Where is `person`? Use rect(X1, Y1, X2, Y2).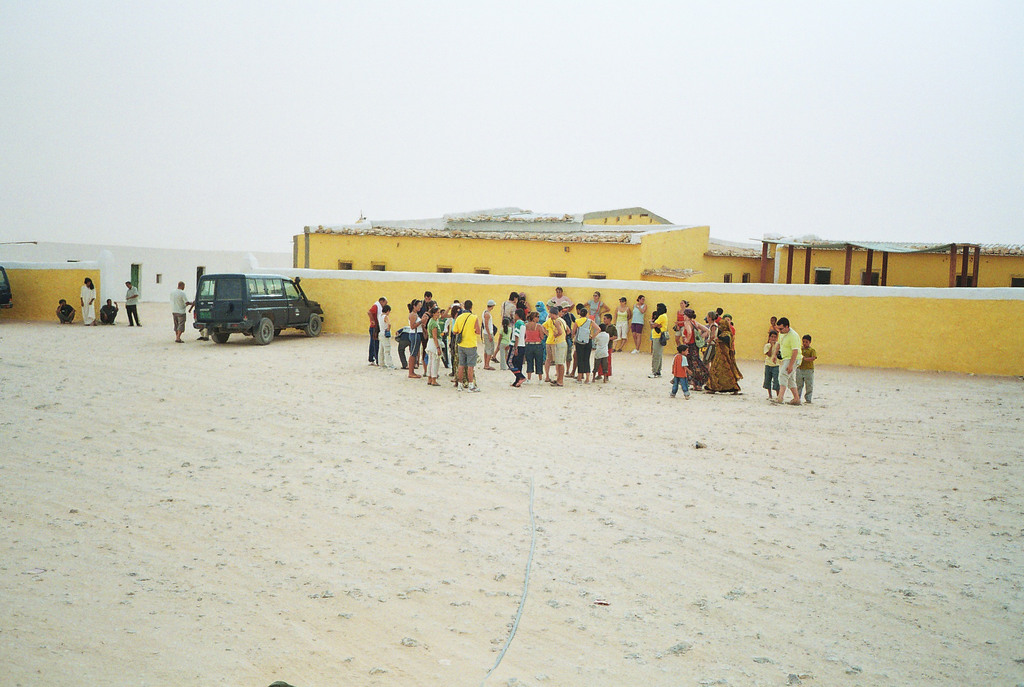
rect(422, 305, 445, 387).
